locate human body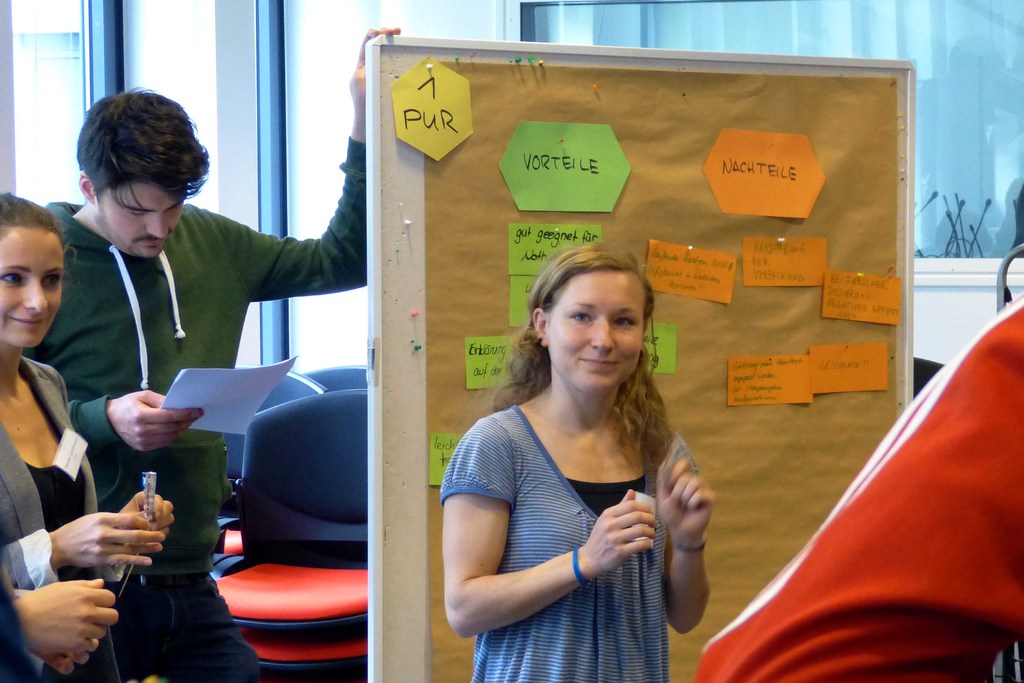
x1=44 y1=17 x2=404 y2=682
